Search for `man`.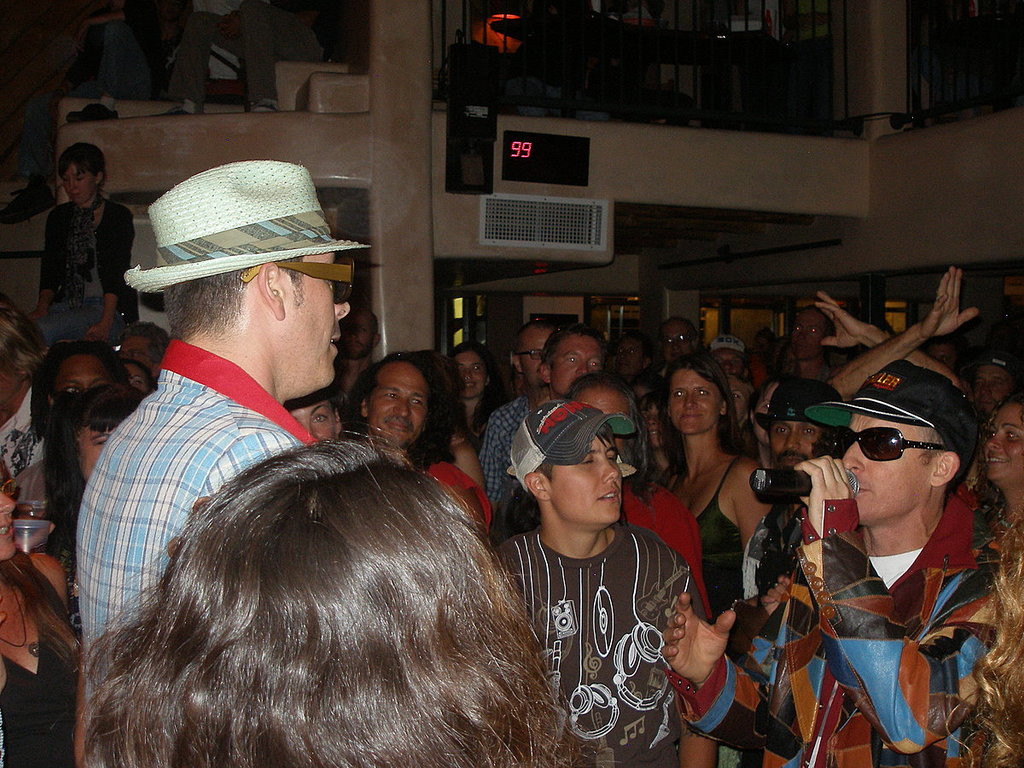
Found at bbox(665, 315, 694, 363).
